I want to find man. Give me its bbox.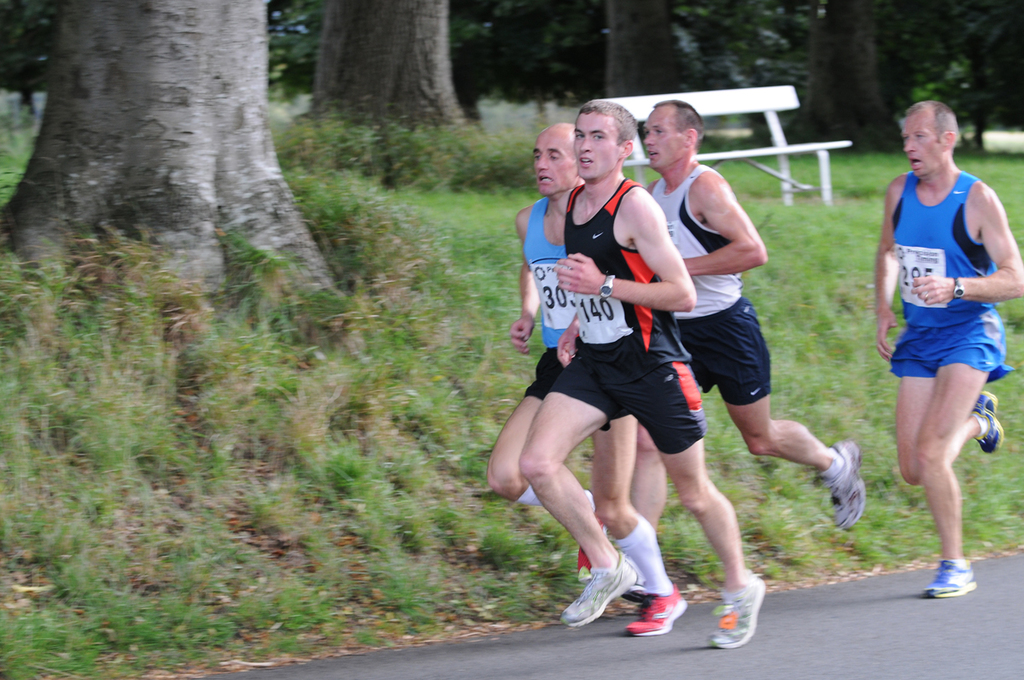
518/97/767/652.
